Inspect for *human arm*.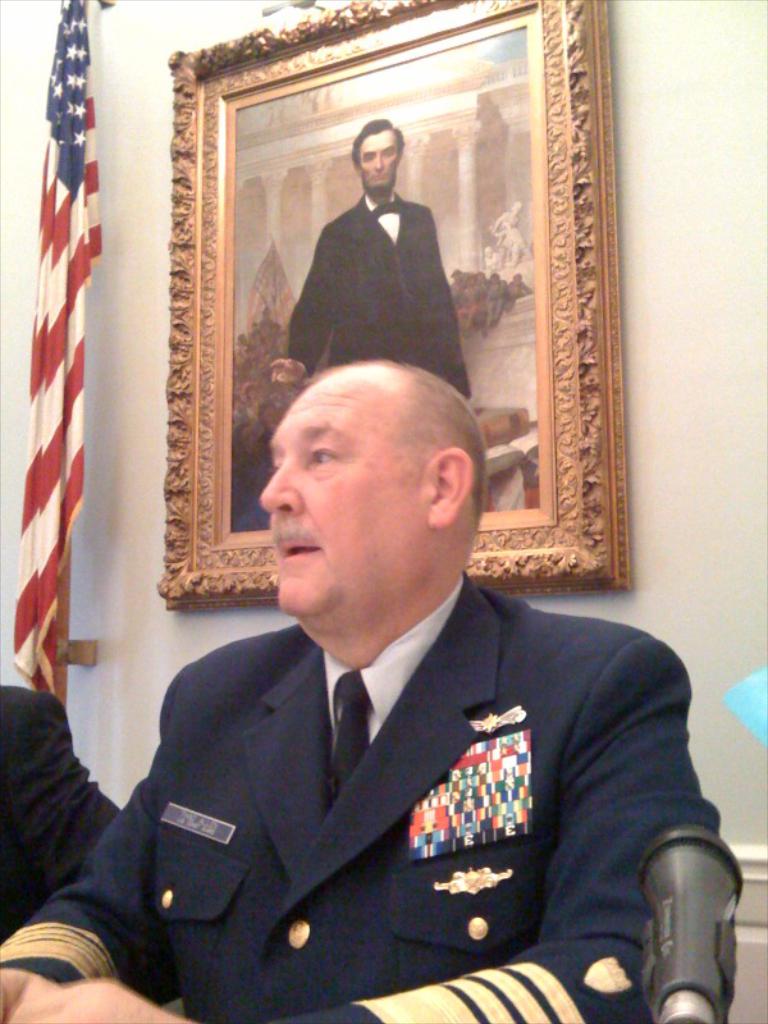
Inspection: (9, 639, 726, 1023).
